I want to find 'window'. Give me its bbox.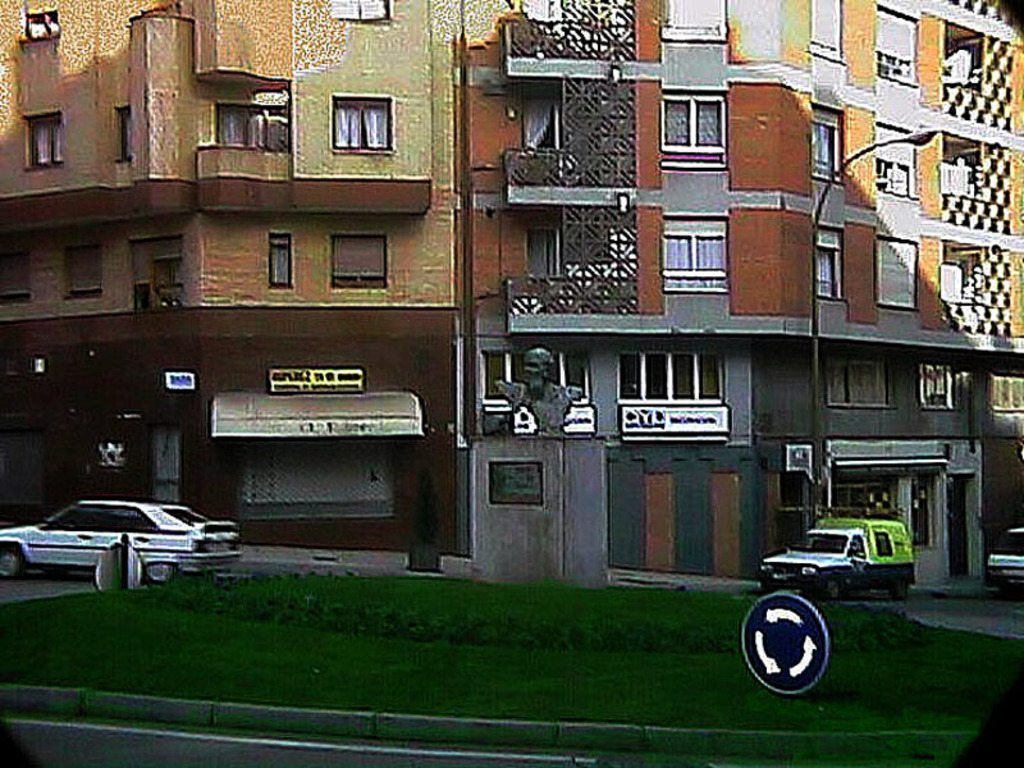
pyautogui.locateOnScreen(662, 236, 730, 308).
